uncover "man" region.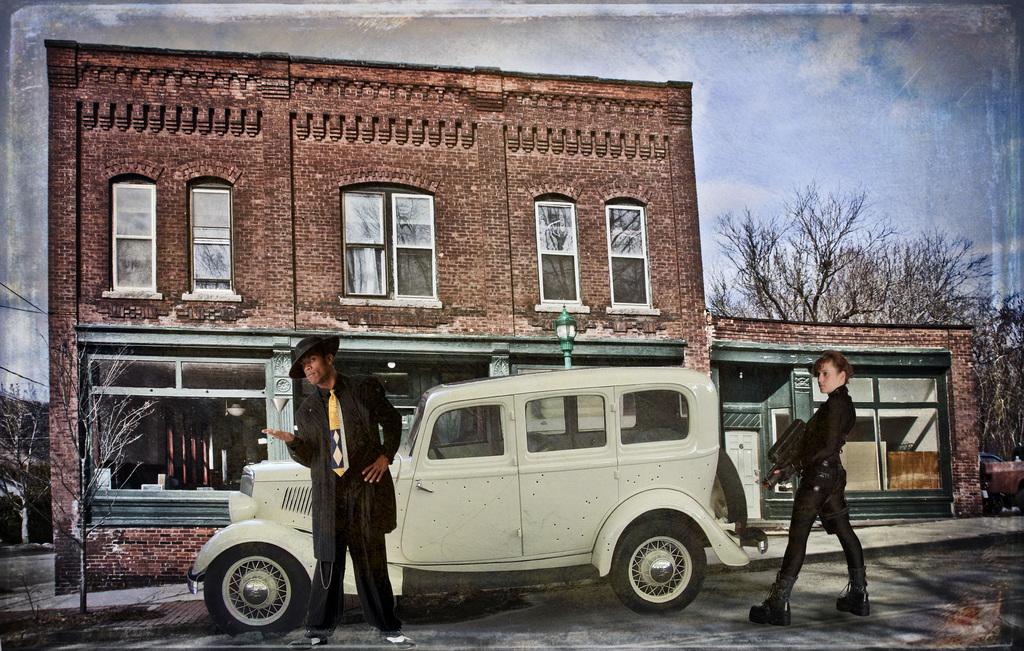
Uncovered: (257,332,413,650).
